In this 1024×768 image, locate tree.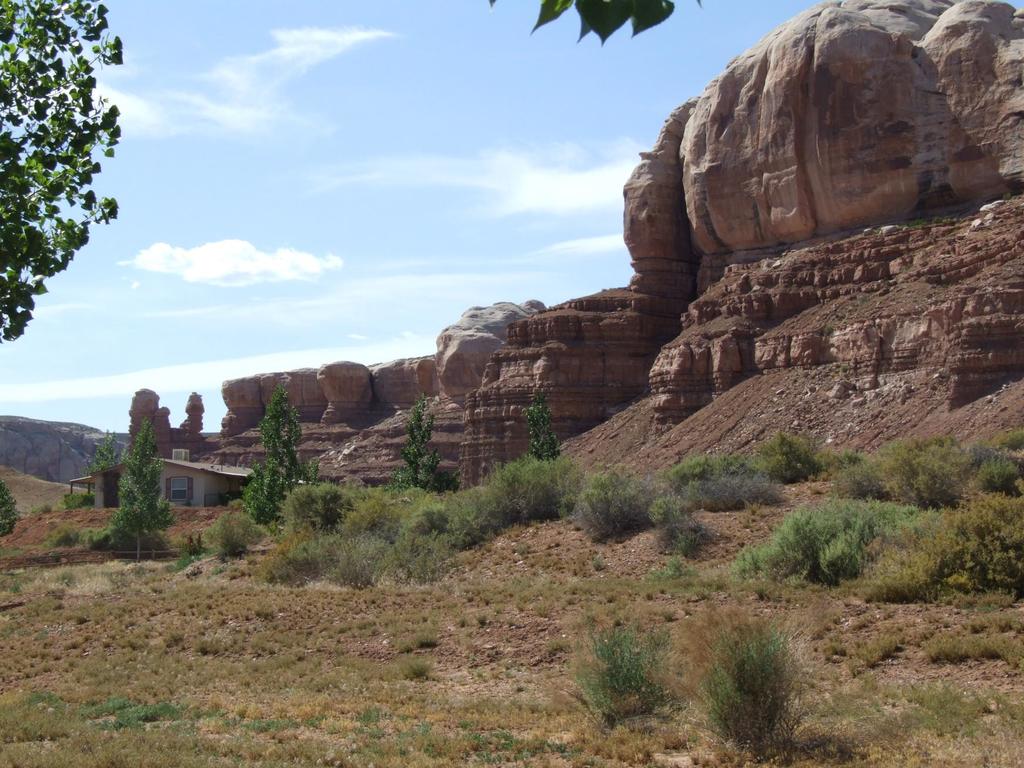
Bounding box: {"x1": 382, "y1": 392, "x2": 436, "y2": 492}.
